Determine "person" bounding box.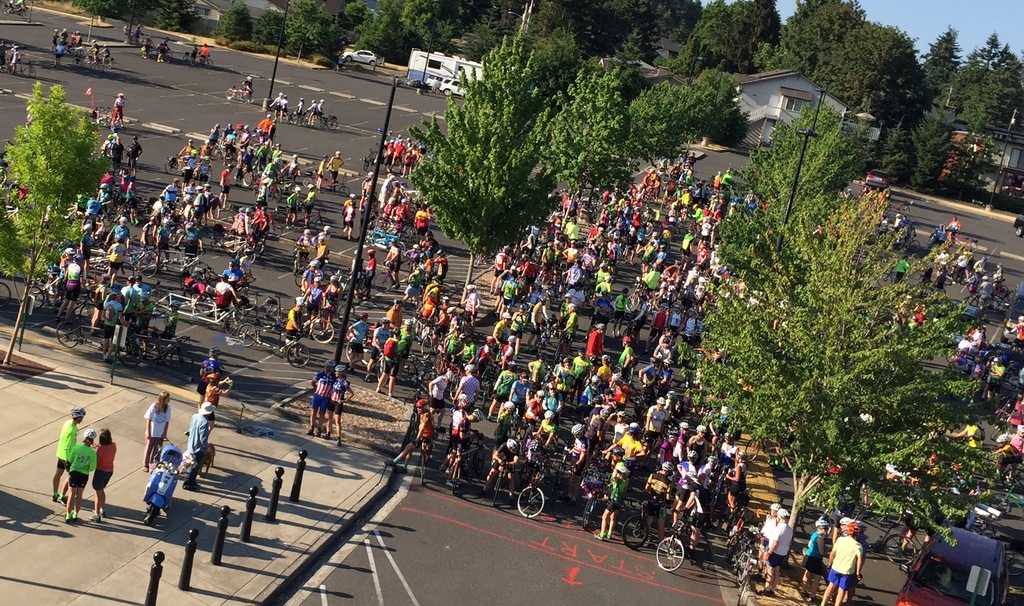
Determined: 92,427,118,526.
